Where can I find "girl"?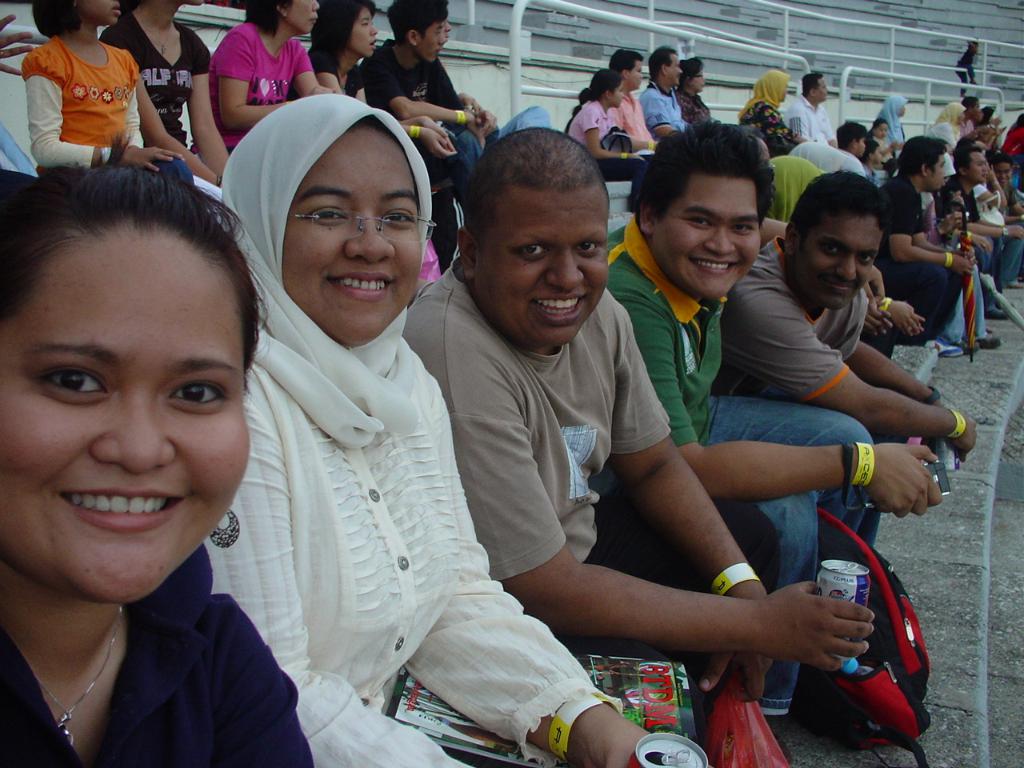
You can find it at (left=562, top=74, right=657, bottom=210).
